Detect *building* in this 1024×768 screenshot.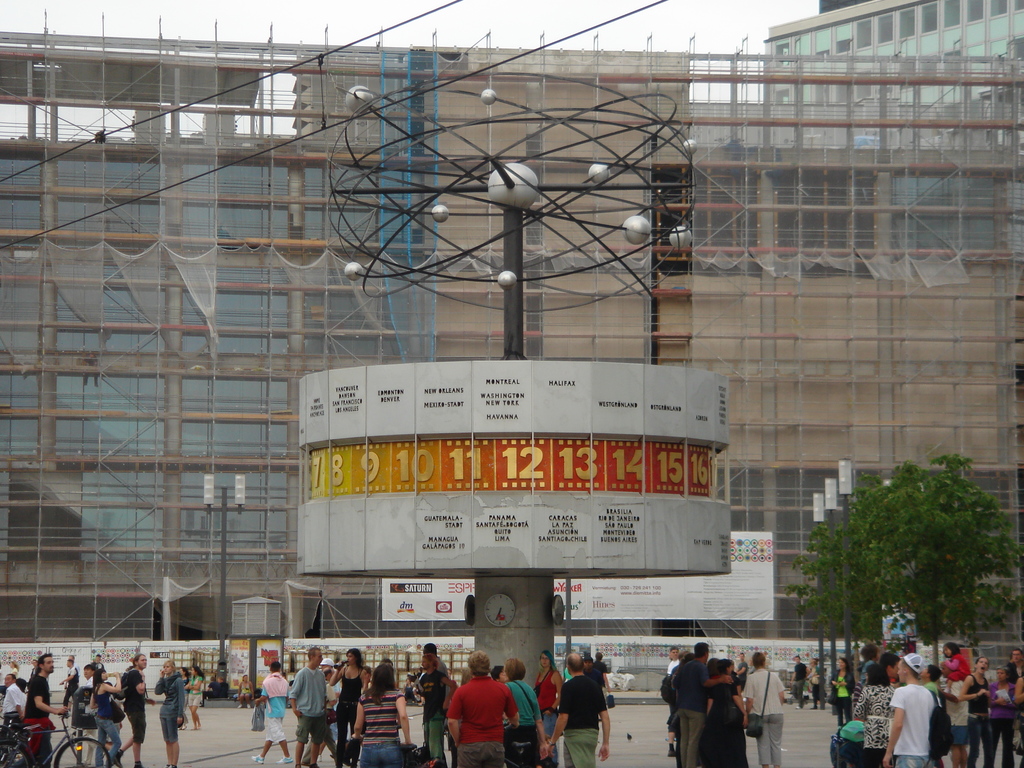
Detection: bbox=[0, 15, 1023, 691].
